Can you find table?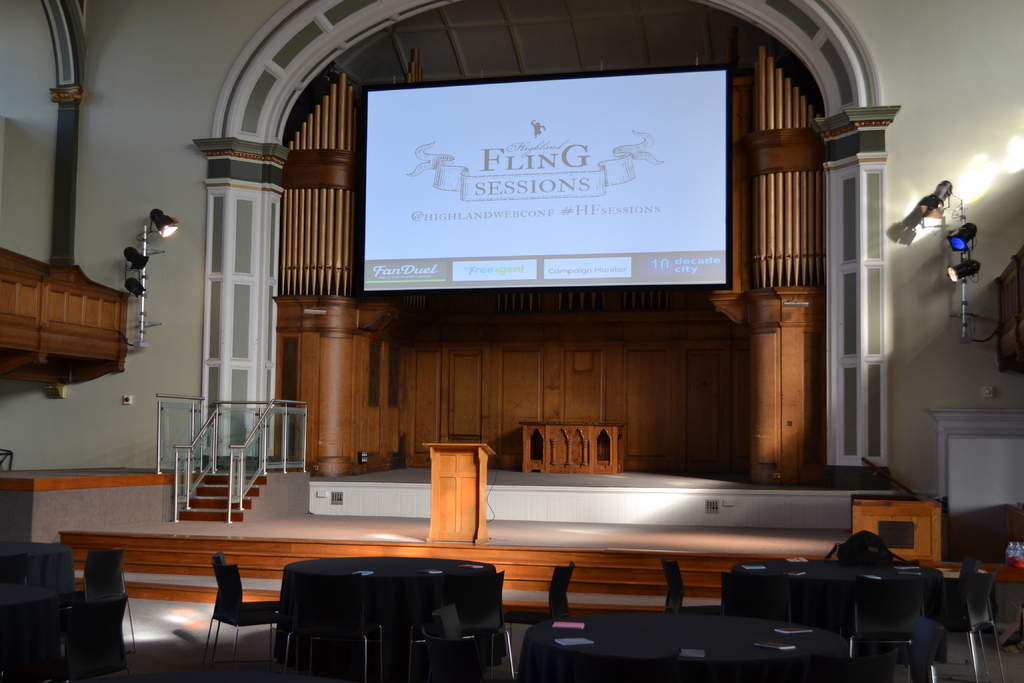
Yes, bounding box: <region>278, 557, 492, 667</region>.
